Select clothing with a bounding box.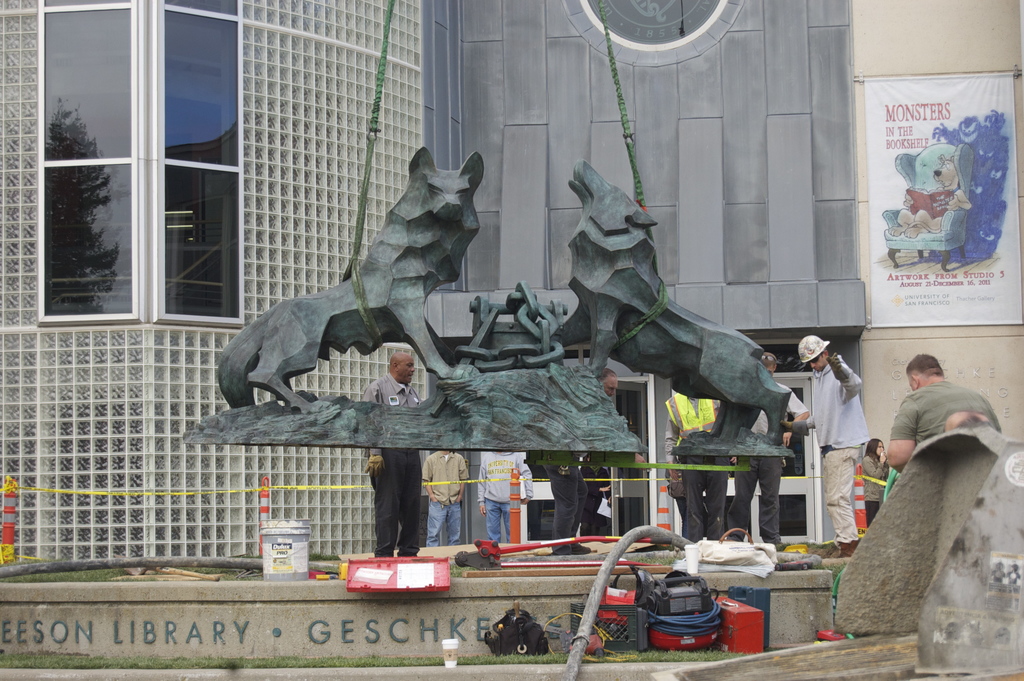
361/370/420/555.
